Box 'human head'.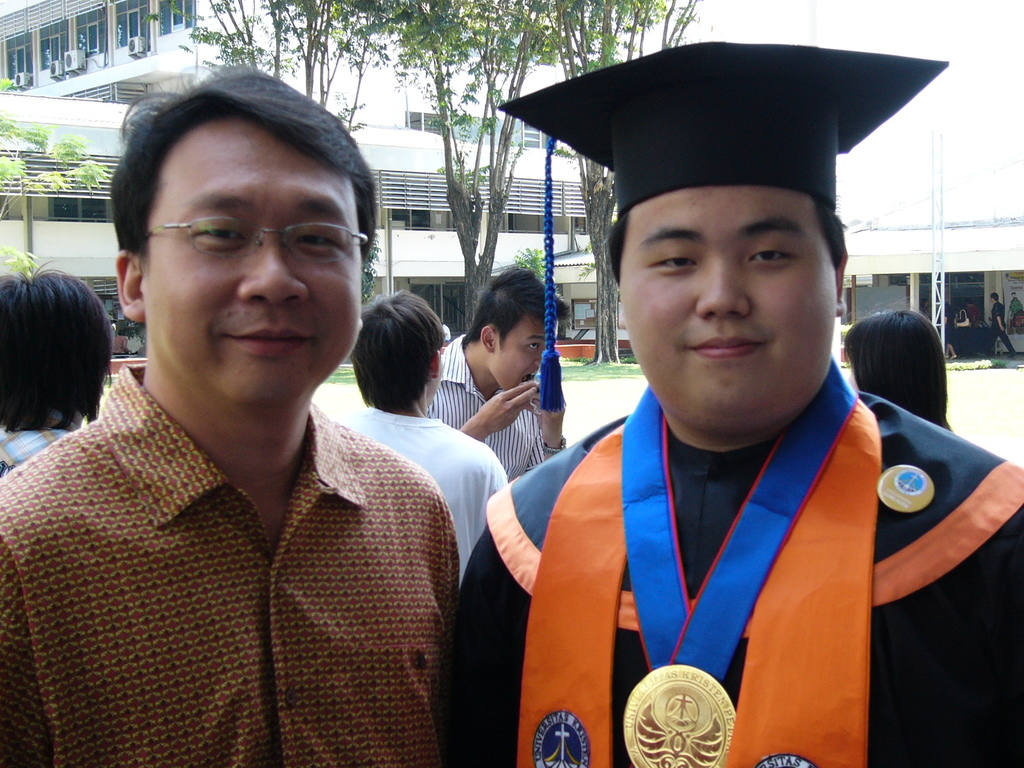
348 287 445 406.
